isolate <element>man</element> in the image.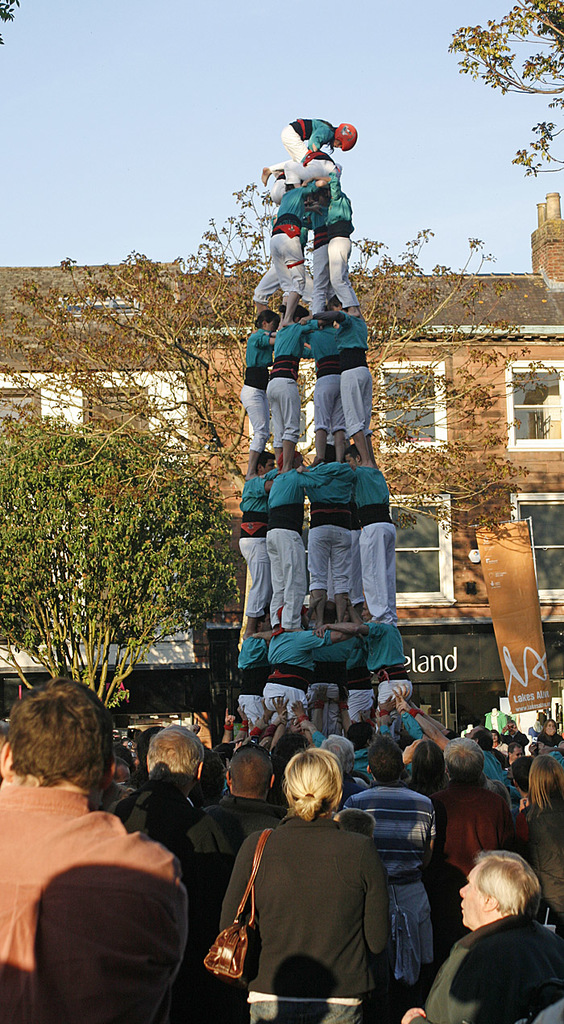
Isolated region: 2/698/226/1021.
